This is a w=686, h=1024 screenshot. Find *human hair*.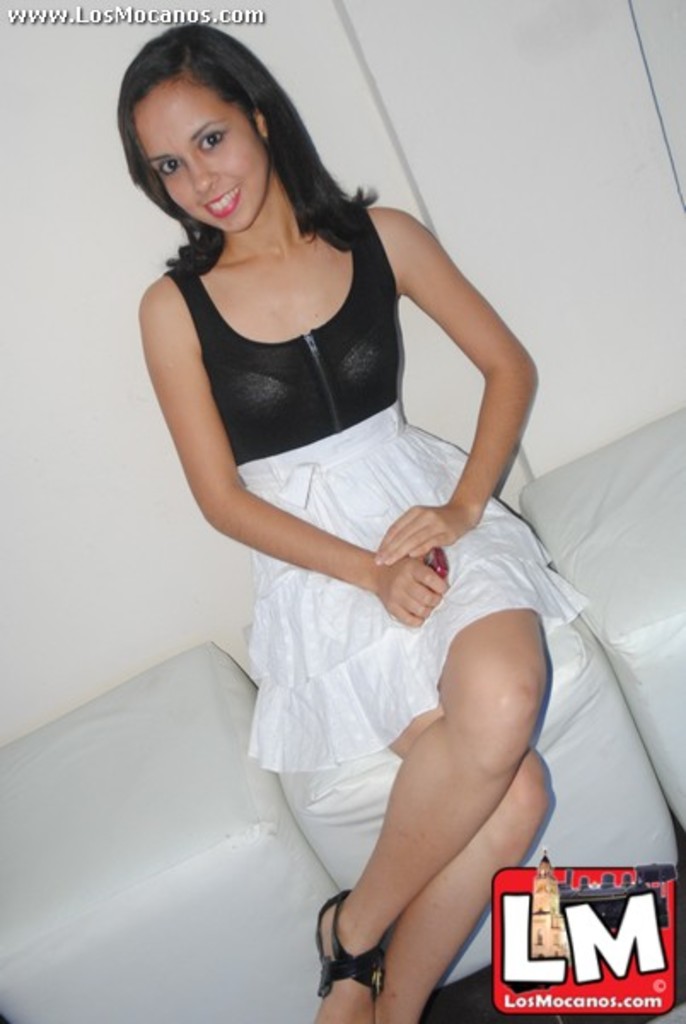
Bounding box: 128:22:392:265.
